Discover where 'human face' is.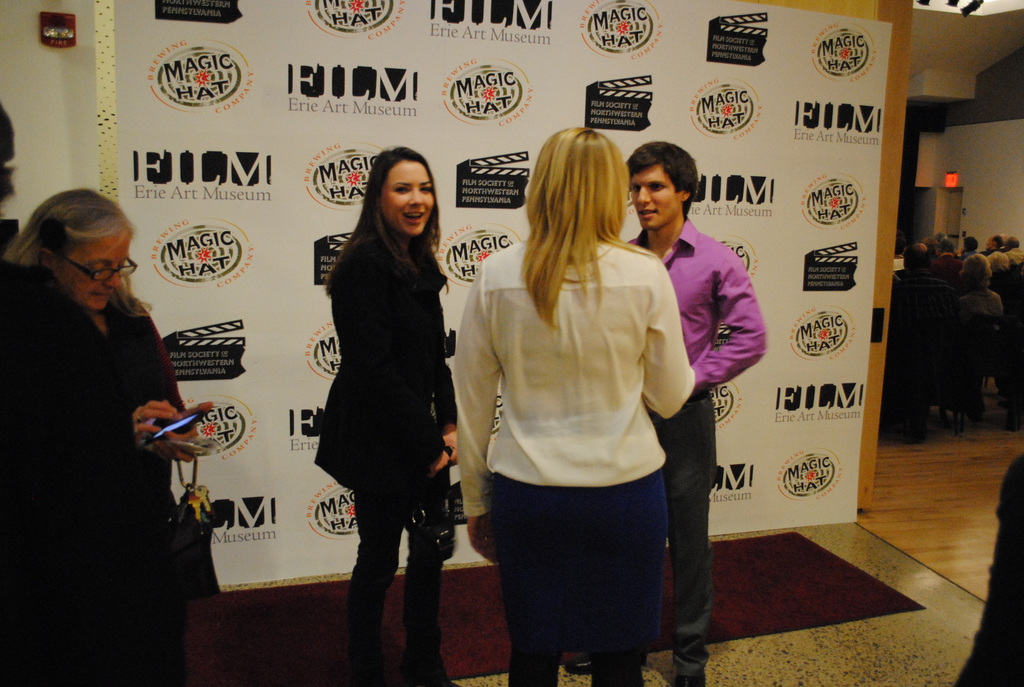
Discovered at Rect(624, 166, 678, 223).
